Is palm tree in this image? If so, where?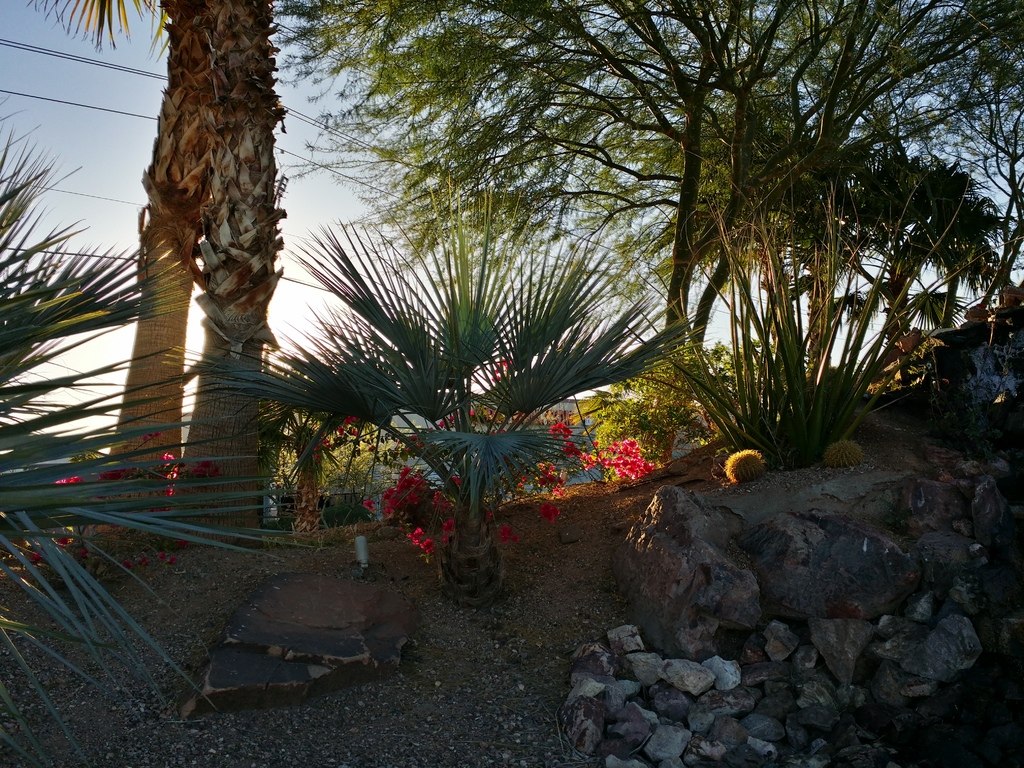
Yes, at {"x1": 0, "y1": 0, "x2": 291, "y2": 537}.
